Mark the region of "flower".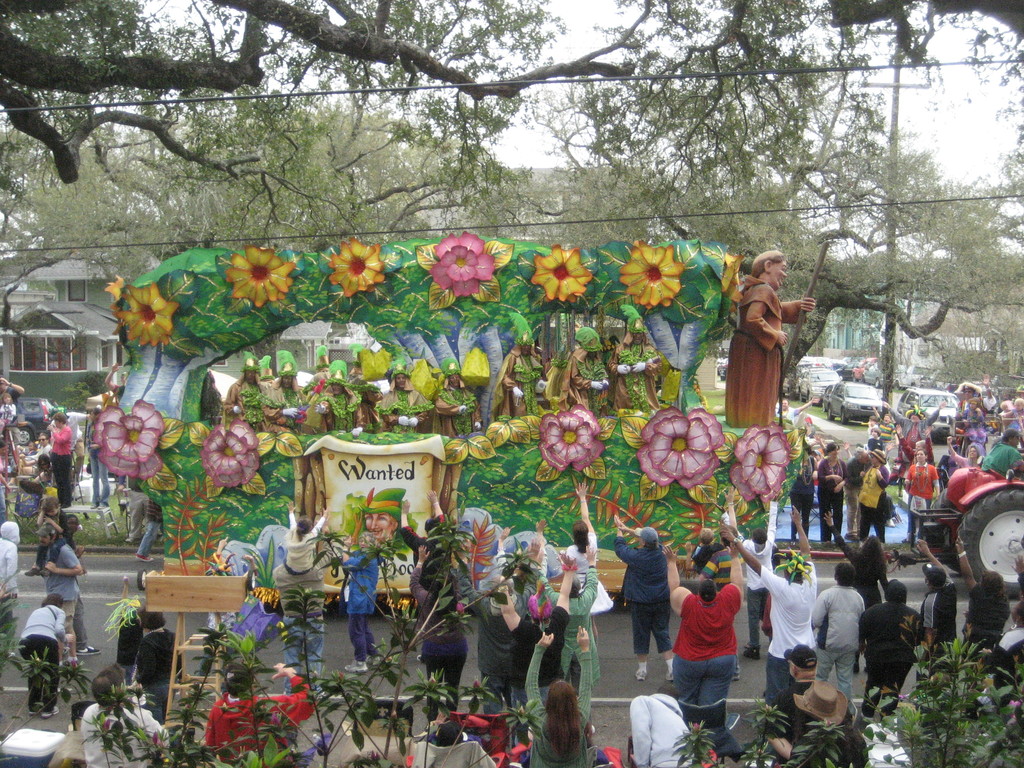
Region: BBox(1007, 703, 1018, 719).
